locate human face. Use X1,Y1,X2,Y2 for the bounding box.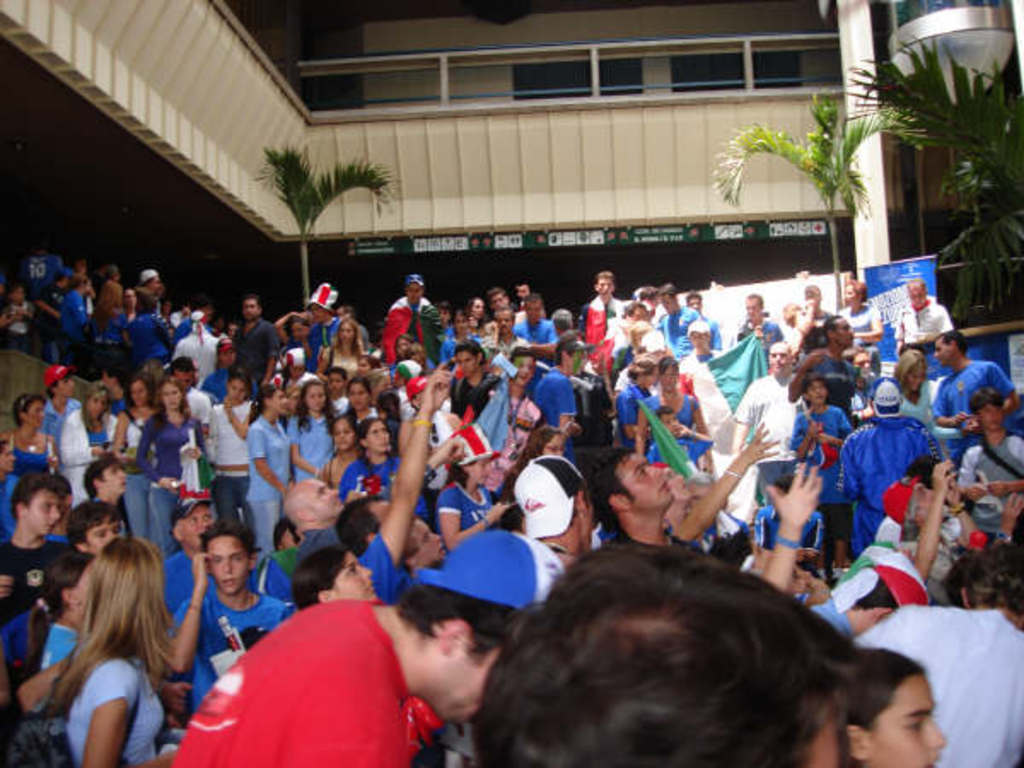
87,517,123,556.
